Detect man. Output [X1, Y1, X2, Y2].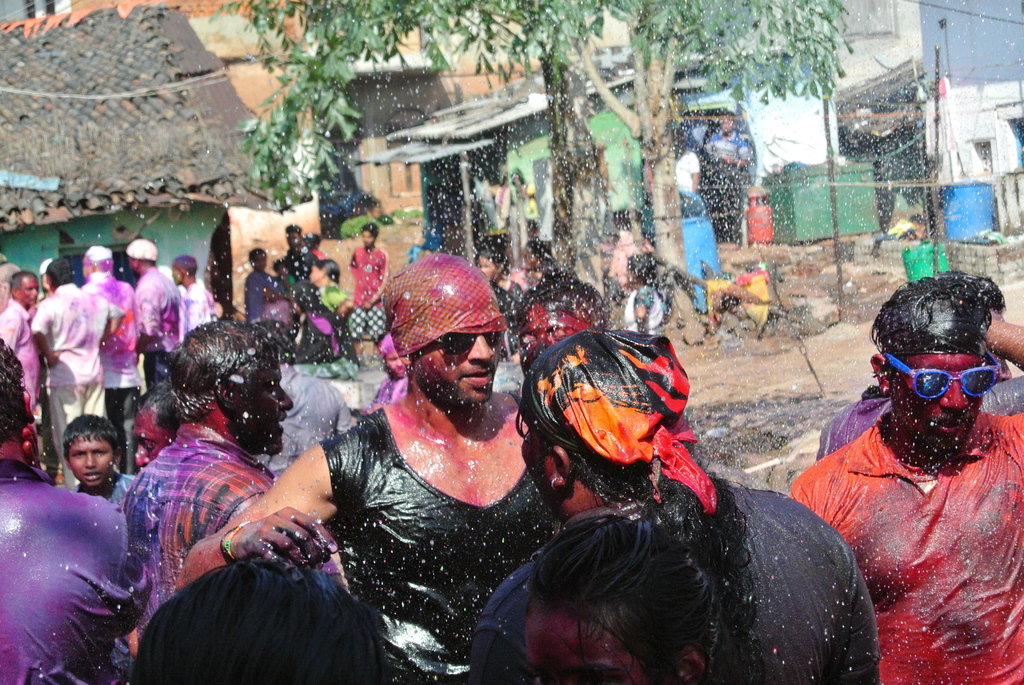
[226, 264, 575, 684].
